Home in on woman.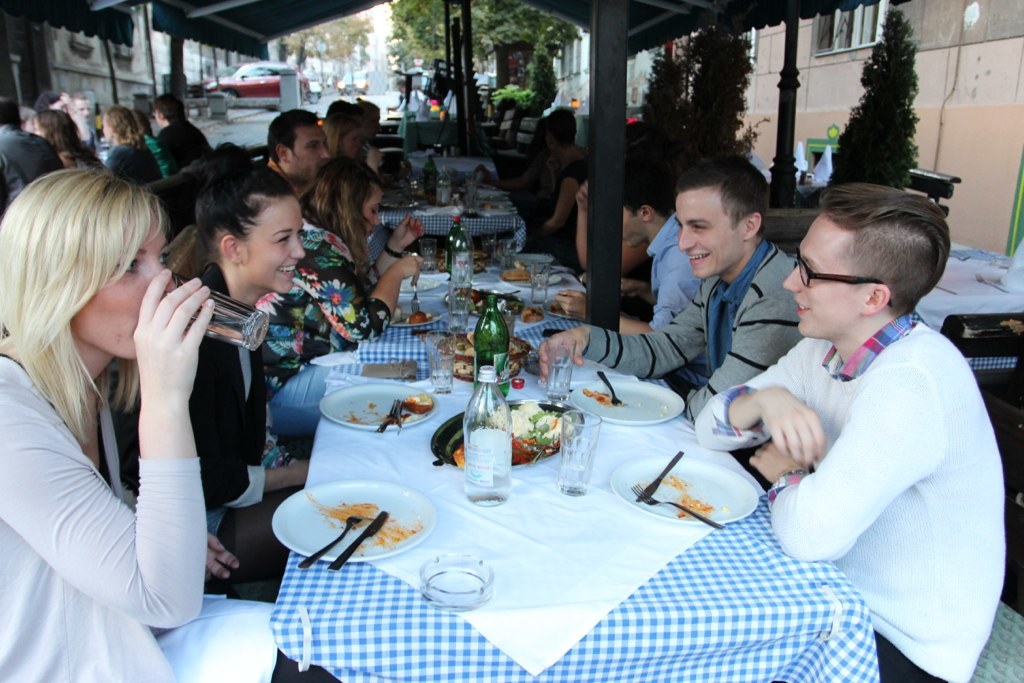
Homed in at [2, 127, 245, 656].
